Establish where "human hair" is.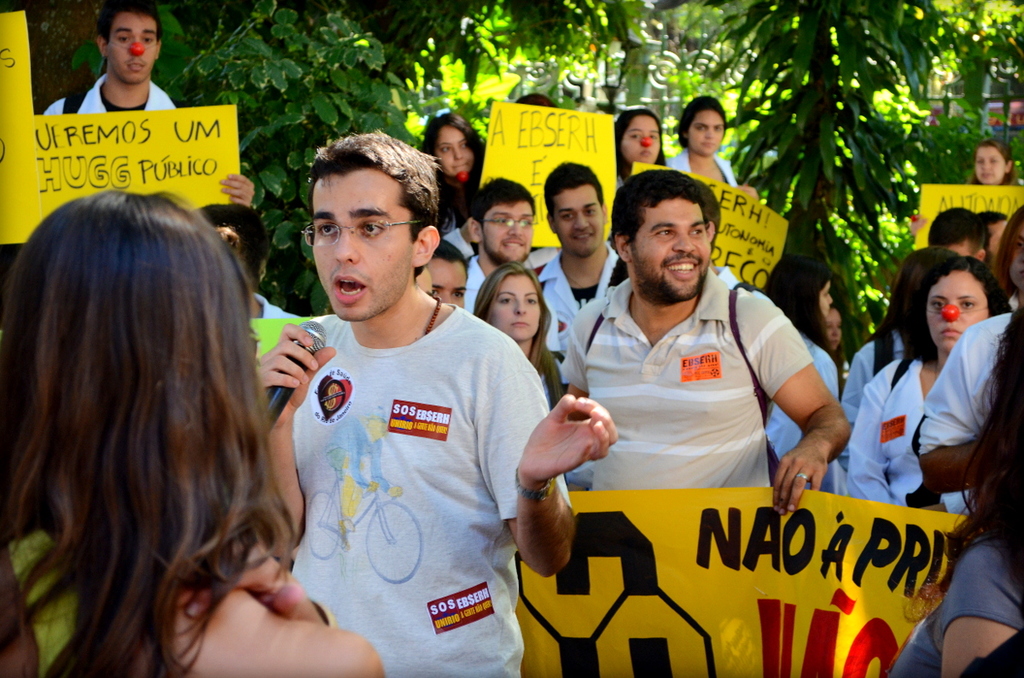
Established at select_region(759, 257, 841, 396).
